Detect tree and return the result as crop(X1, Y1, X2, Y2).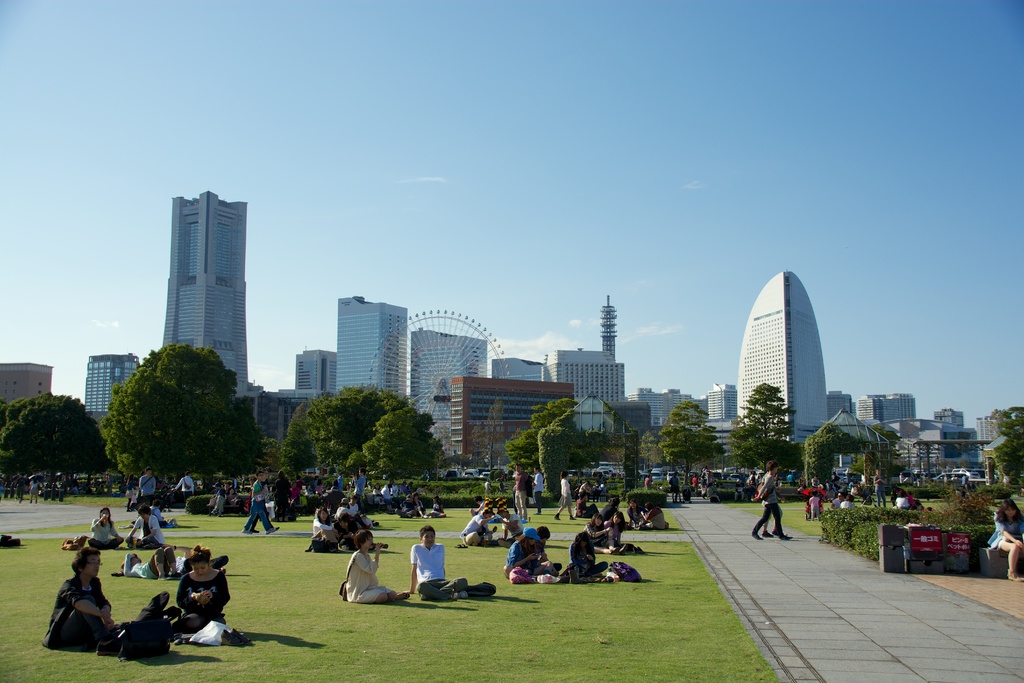
crop(985, 401, 1023, 483).
